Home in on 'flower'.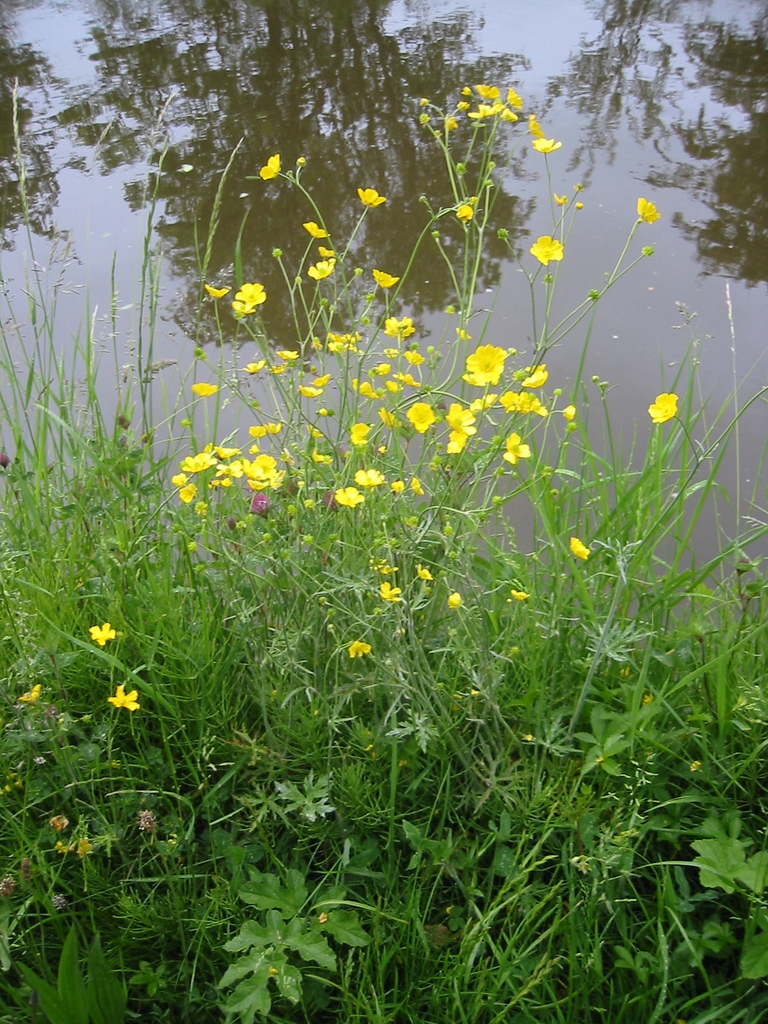
Homed in at select_region(522, 362, 548, 392).
